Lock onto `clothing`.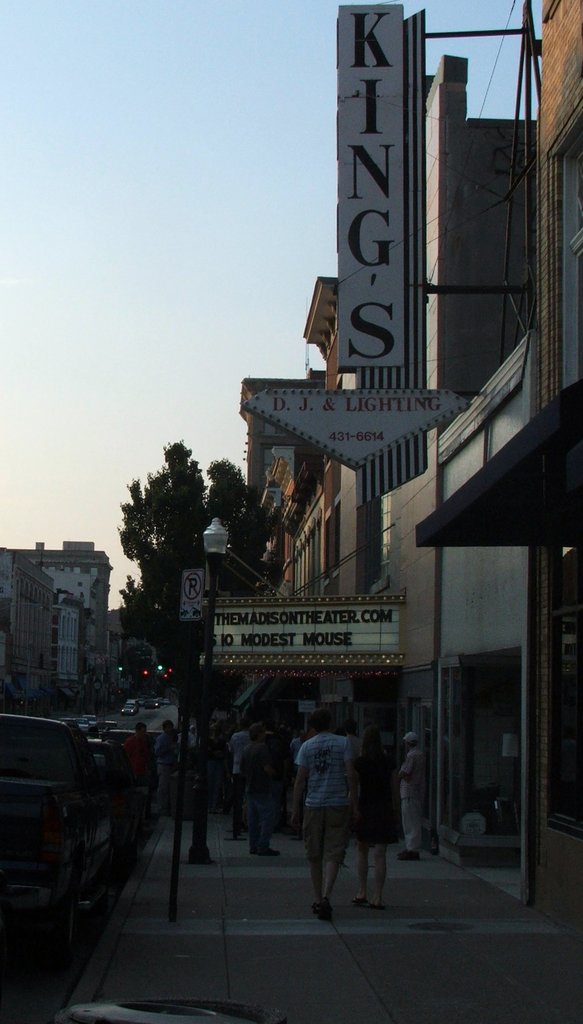
Locked: <region>395, 753, 423, 856</region>.
